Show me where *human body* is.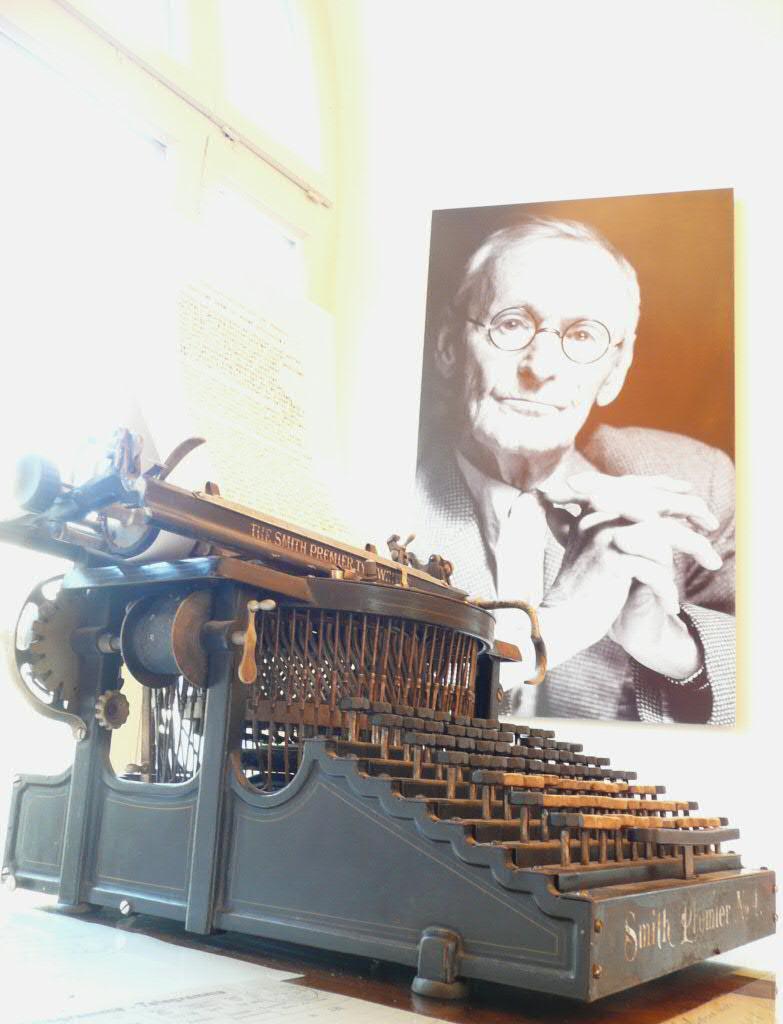
*human body* is at bbox=[375, 243, 733, 734].
